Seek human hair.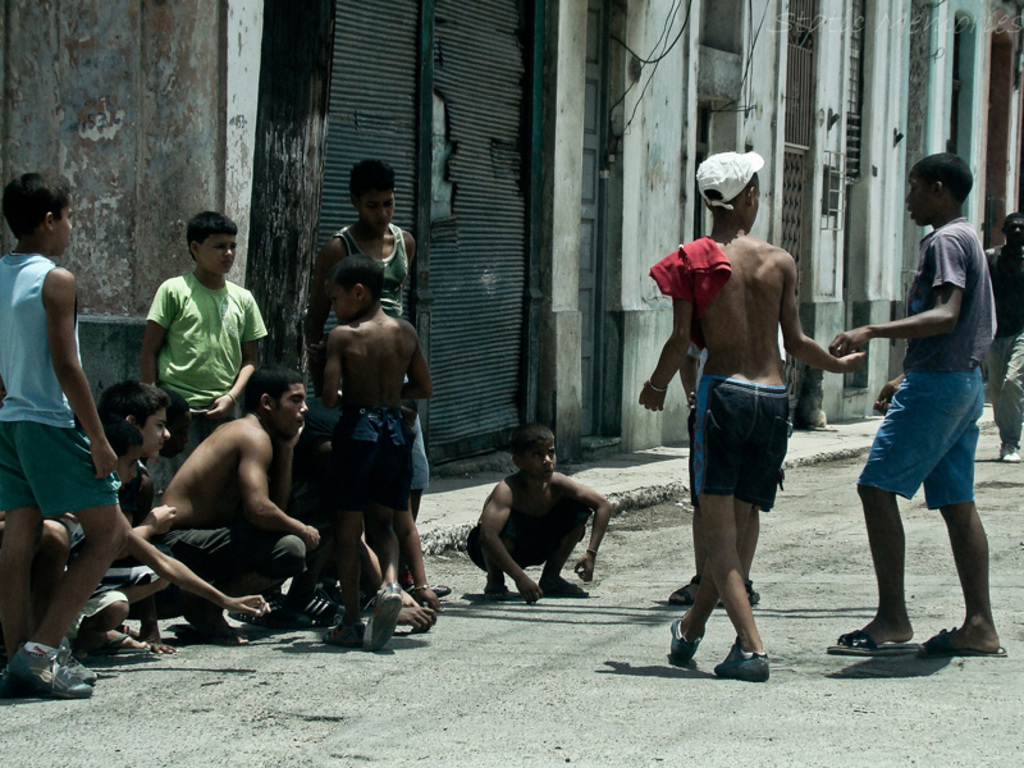
box=[504, 424, 554, 457].
